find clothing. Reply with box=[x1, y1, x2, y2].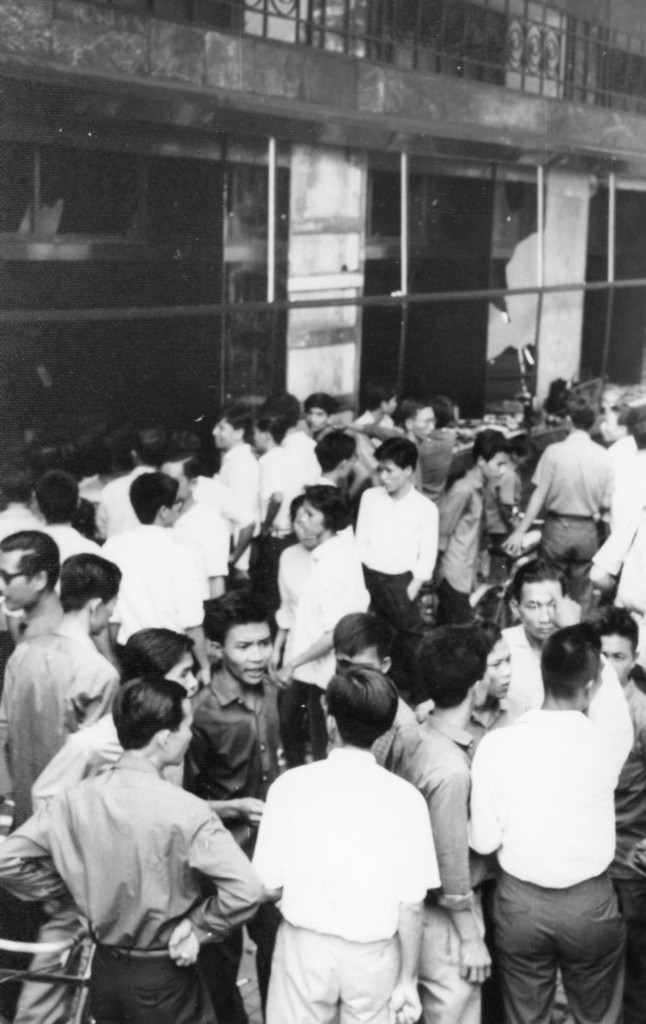
box=[219, 440, 248, 570].
